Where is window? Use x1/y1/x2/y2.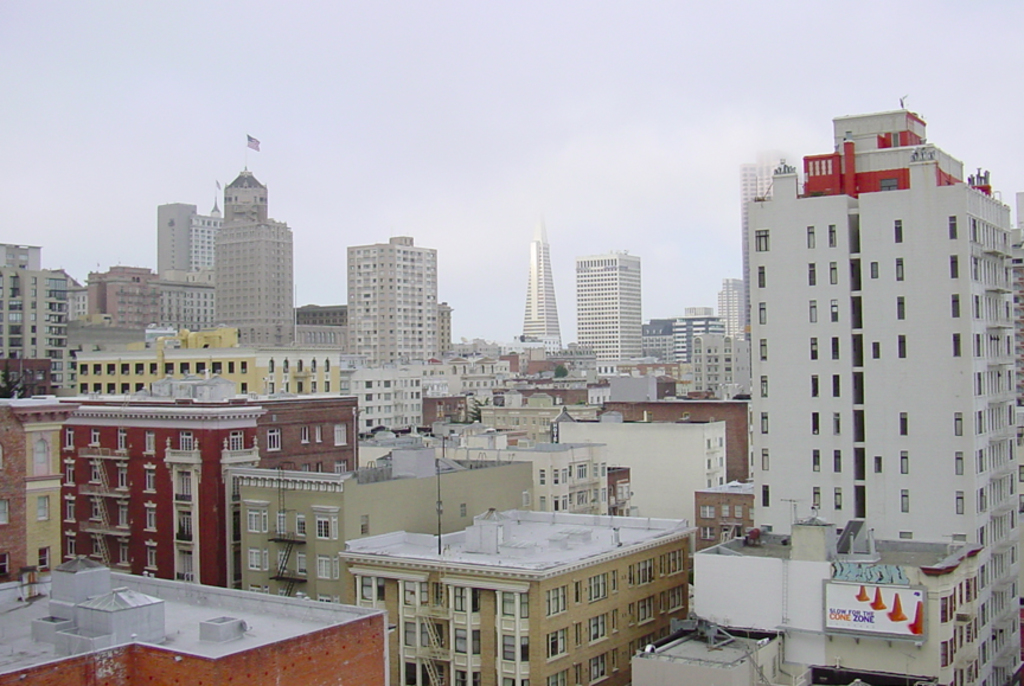
501/669/530/685.
